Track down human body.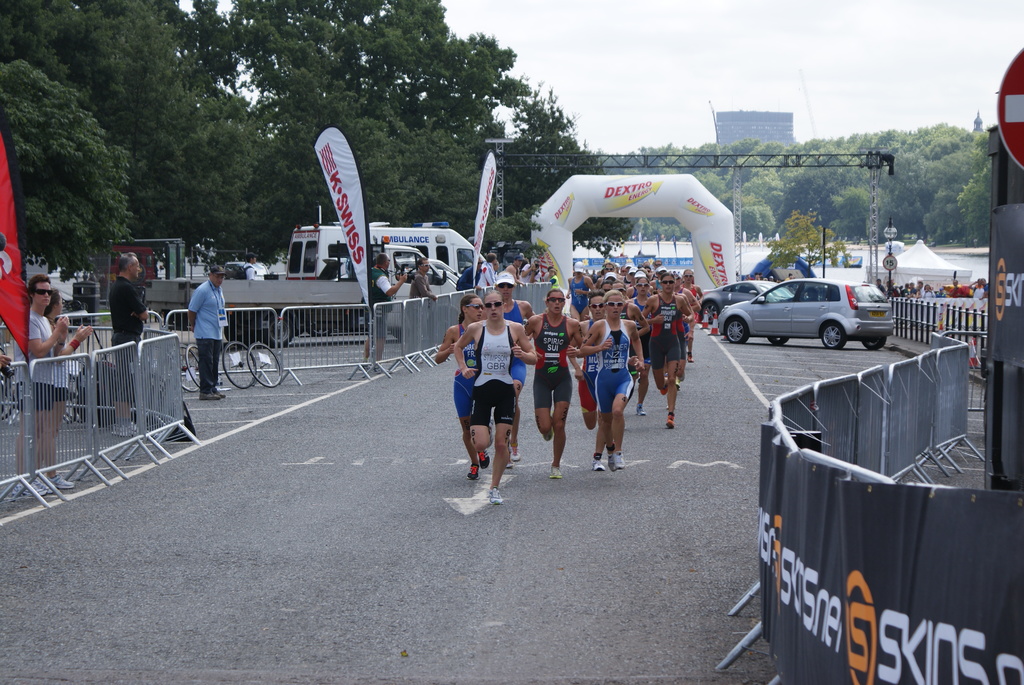
Tracked to pyautogui.locateOnScreen(564, 275, 703, 435).
